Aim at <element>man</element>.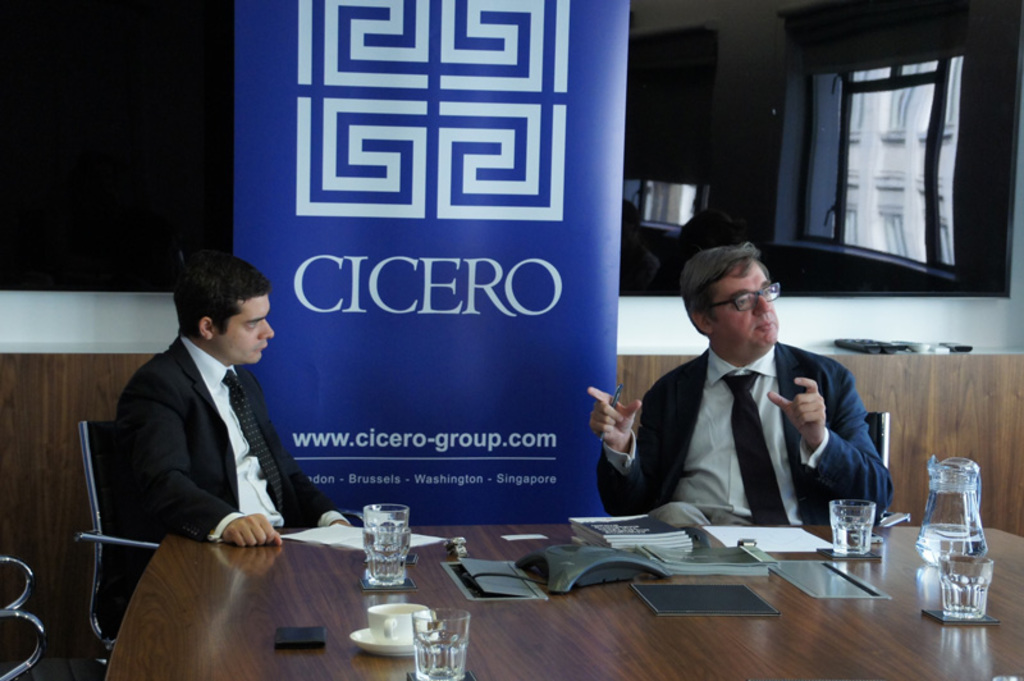
Aimed at (x1=102, y1=246, x2=338, y2=614).
